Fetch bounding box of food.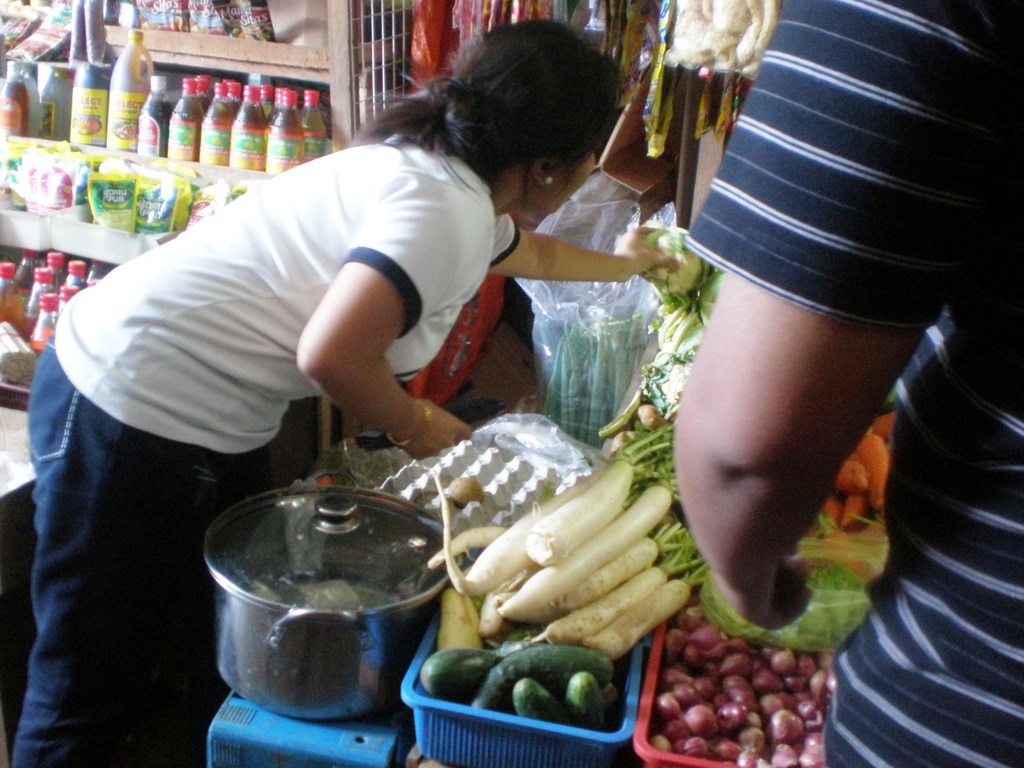
Bbox: <box>416,644,504,702</box>.
